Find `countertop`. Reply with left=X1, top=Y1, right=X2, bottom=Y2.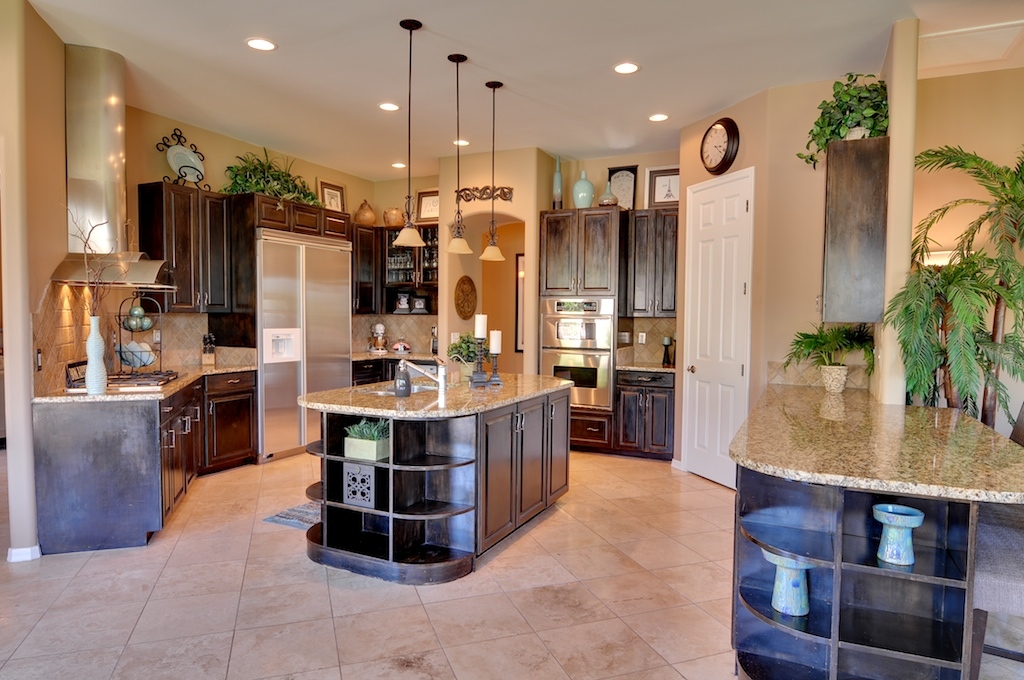
left=727, top=351, right=1023, bottom=679.
